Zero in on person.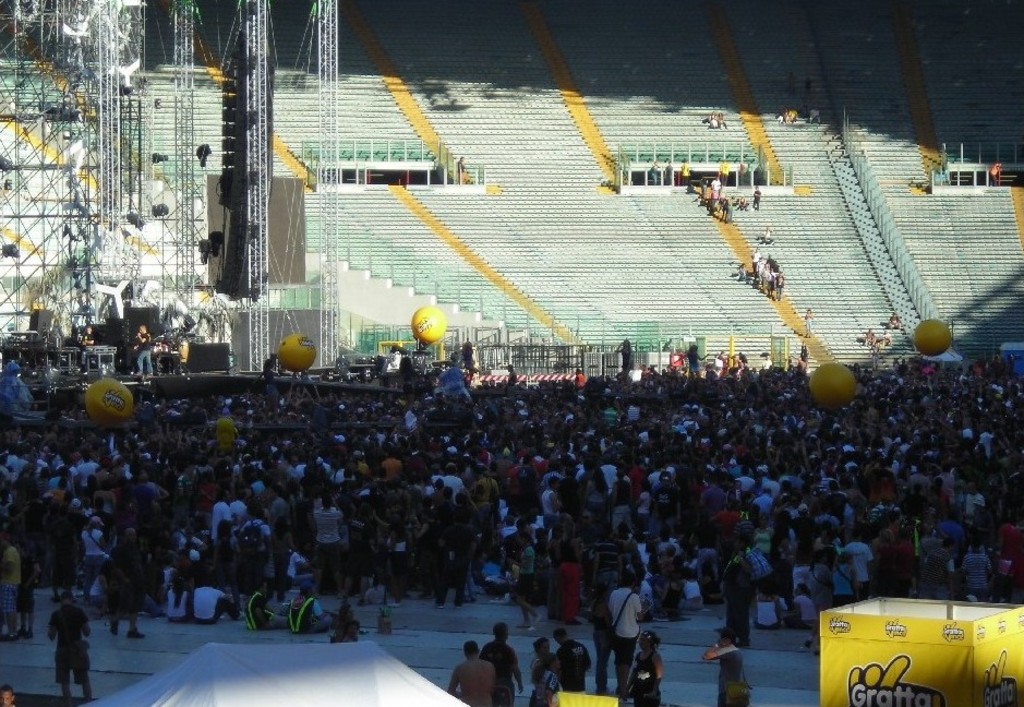
Zeroed in: 0:682:15:706.
